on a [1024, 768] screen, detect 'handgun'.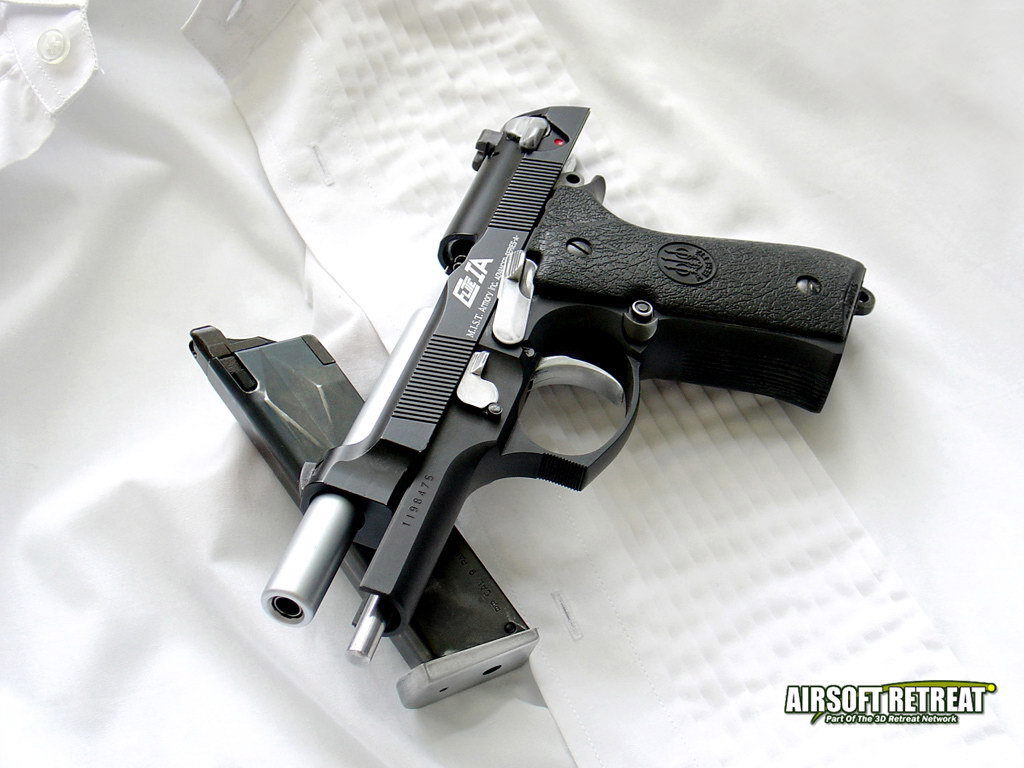
pyautogui.locateOnScreen(260, 107, 875, 668).
